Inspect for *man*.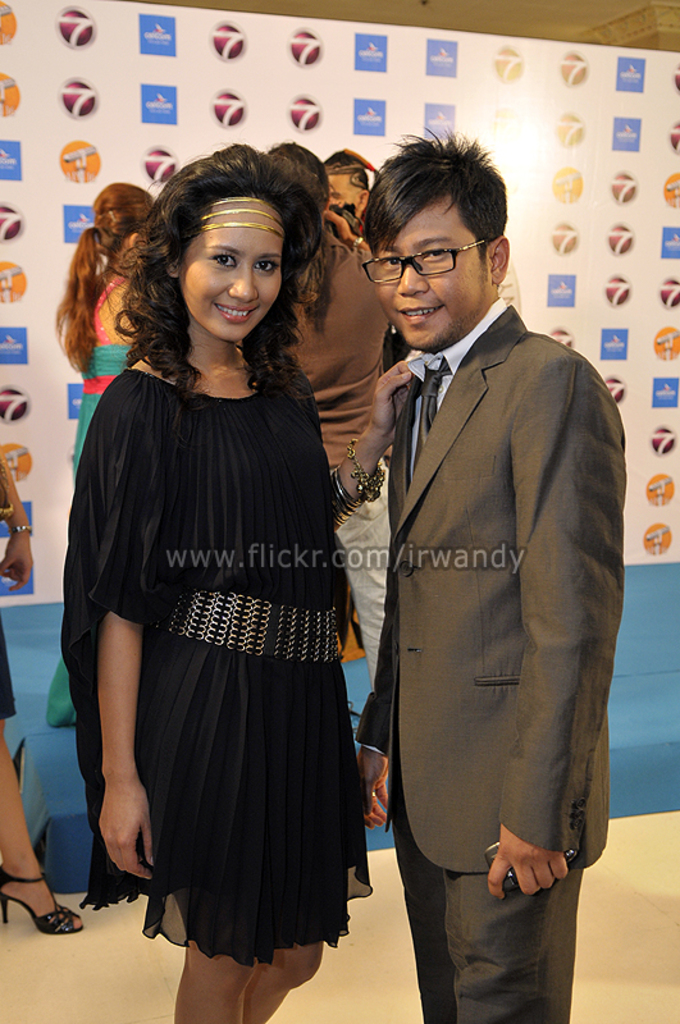
Inspection: <bbox>273, 138, 393, 684</bbox>.
